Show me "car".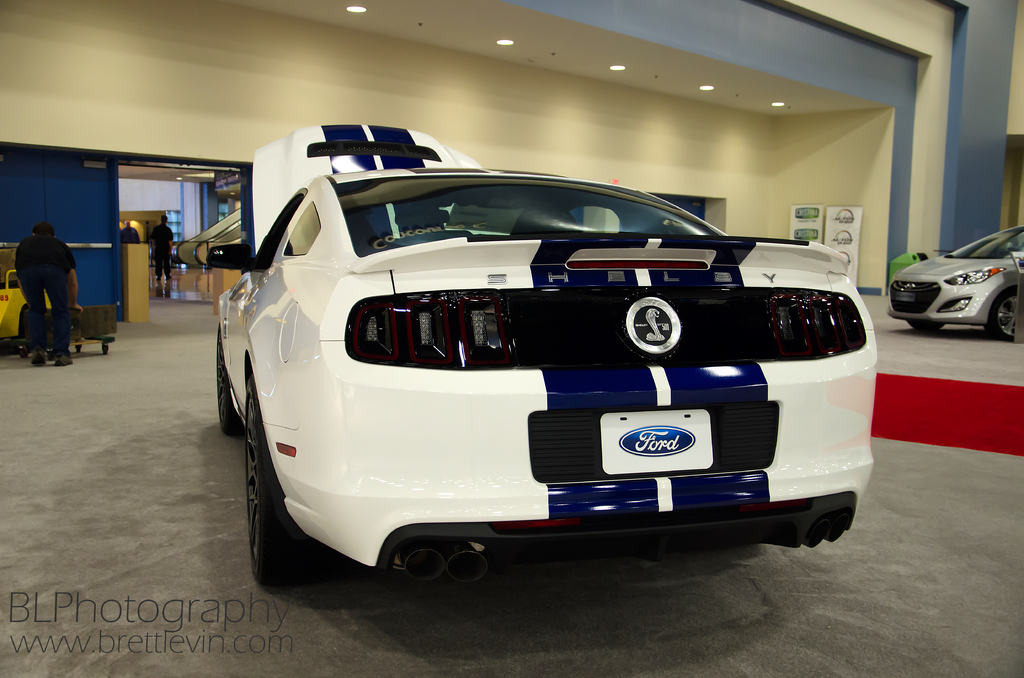
"car" is here: {"left": 201, "top": 124, "right": 881, "bottom": 590}.
